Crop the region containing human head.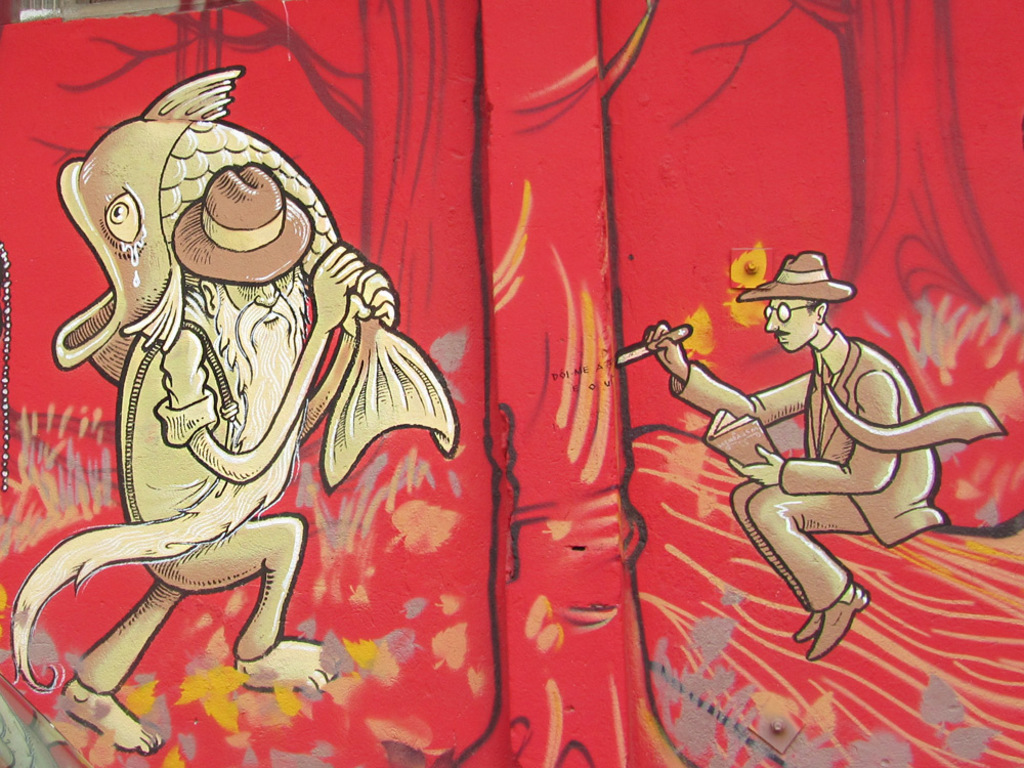
Crop region: <box>197,198,300,341</box>.
